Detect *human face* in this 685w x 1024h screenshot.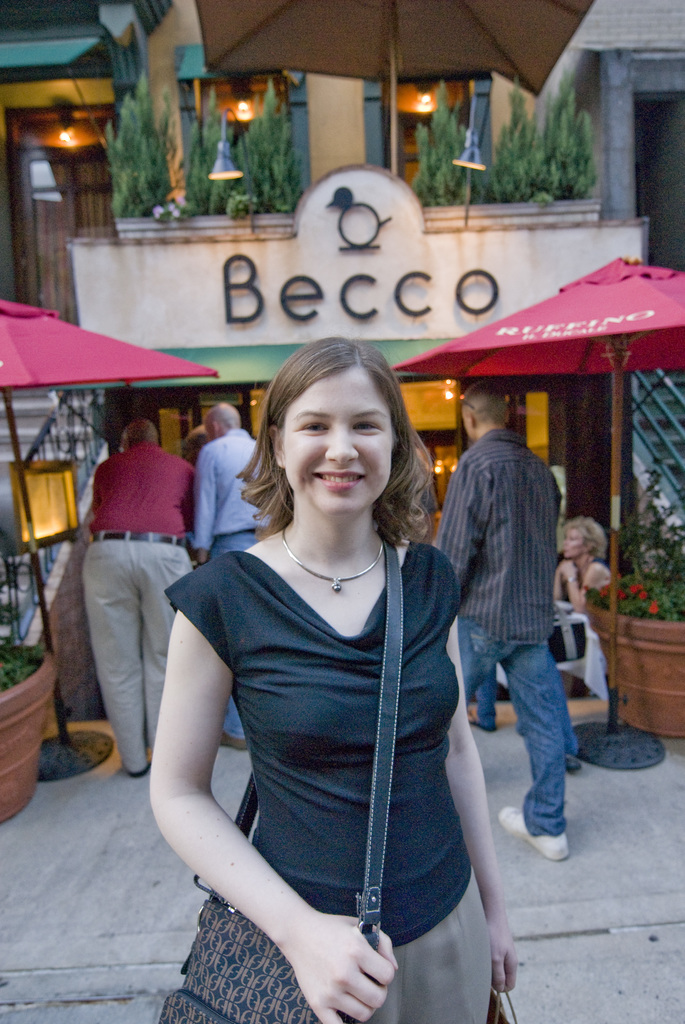
Detection: <box>558,522,579,556</box>.
